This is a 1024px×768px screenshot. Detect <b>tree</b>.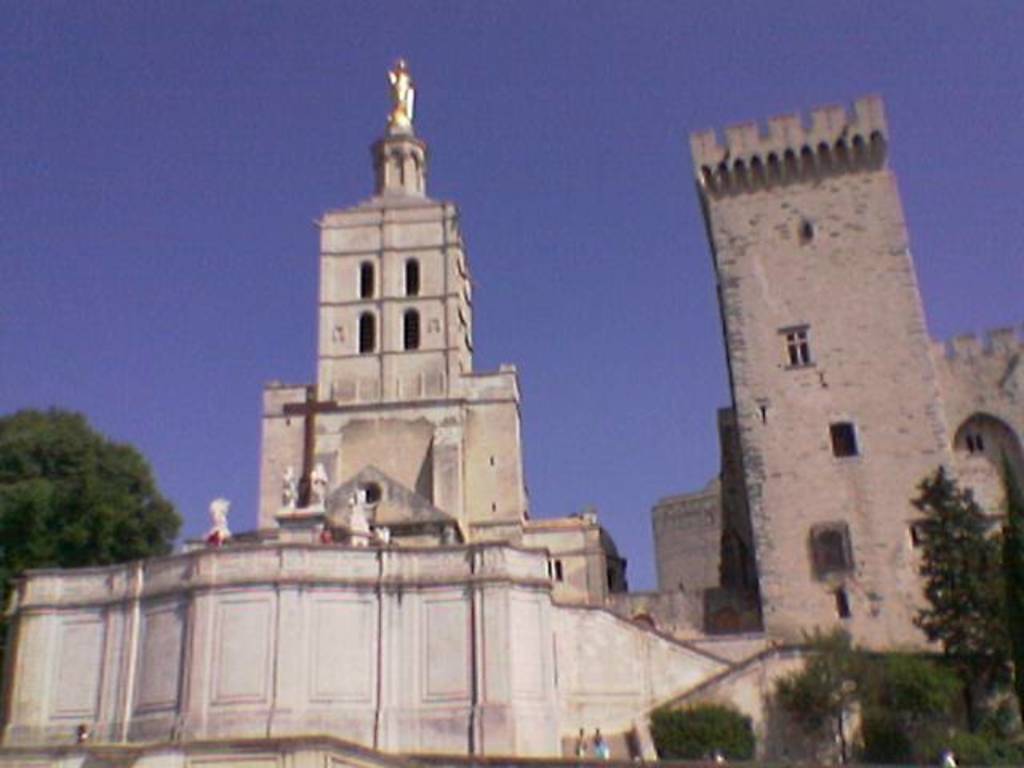
[904,438,1016,741].
